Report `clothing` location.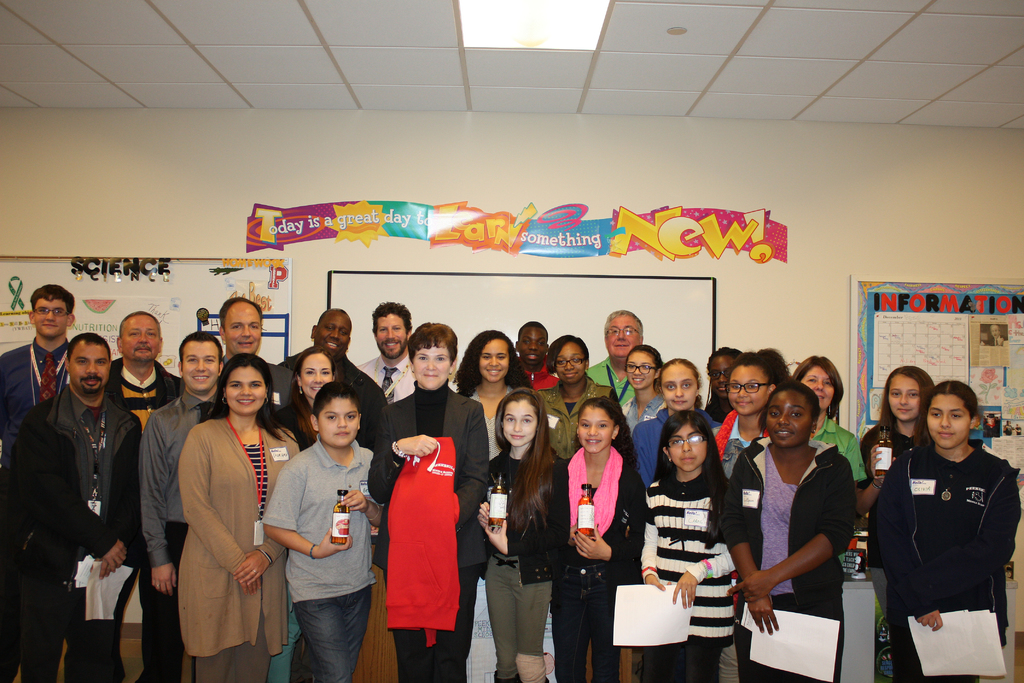
Report: bbox=(624, 395, 669, 441).
